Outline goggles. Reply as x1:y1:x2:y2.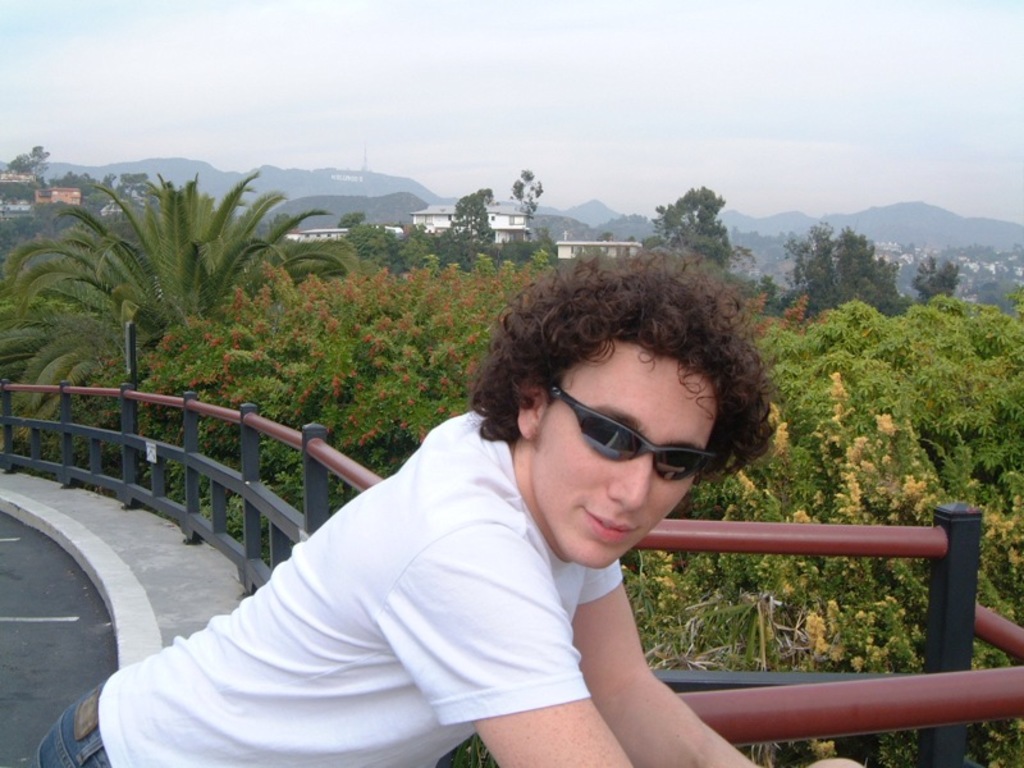
517:390:733:490.
